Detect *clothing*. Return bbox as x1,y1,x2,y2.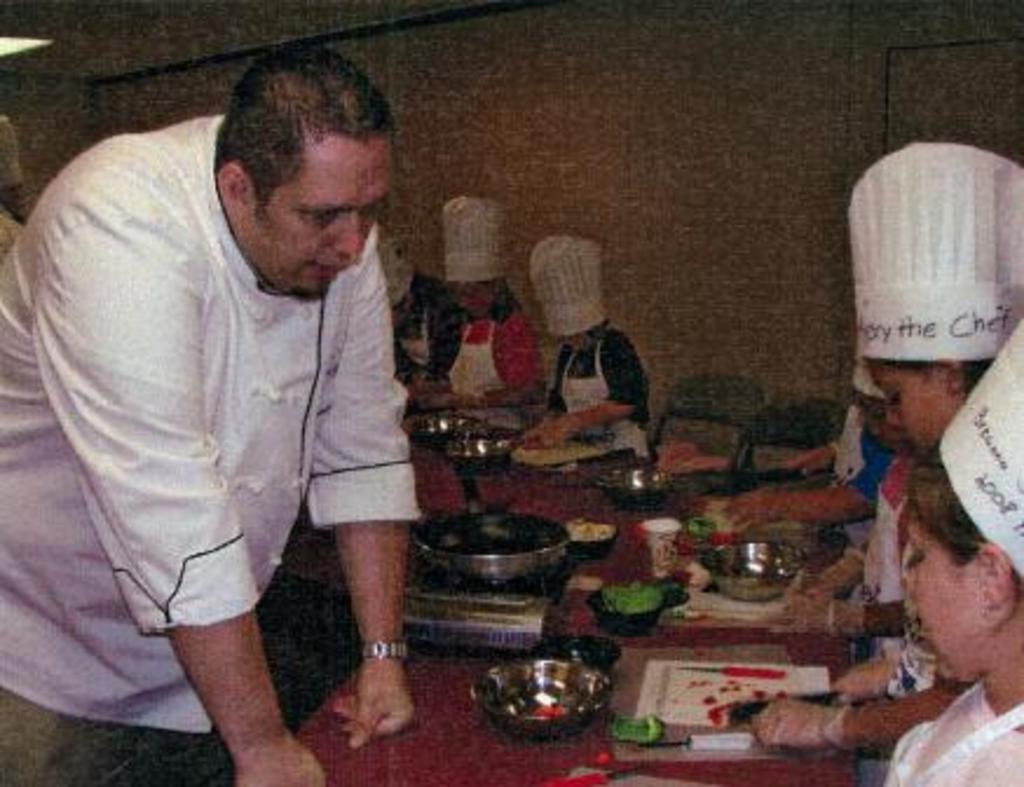
0,117,419,724.
